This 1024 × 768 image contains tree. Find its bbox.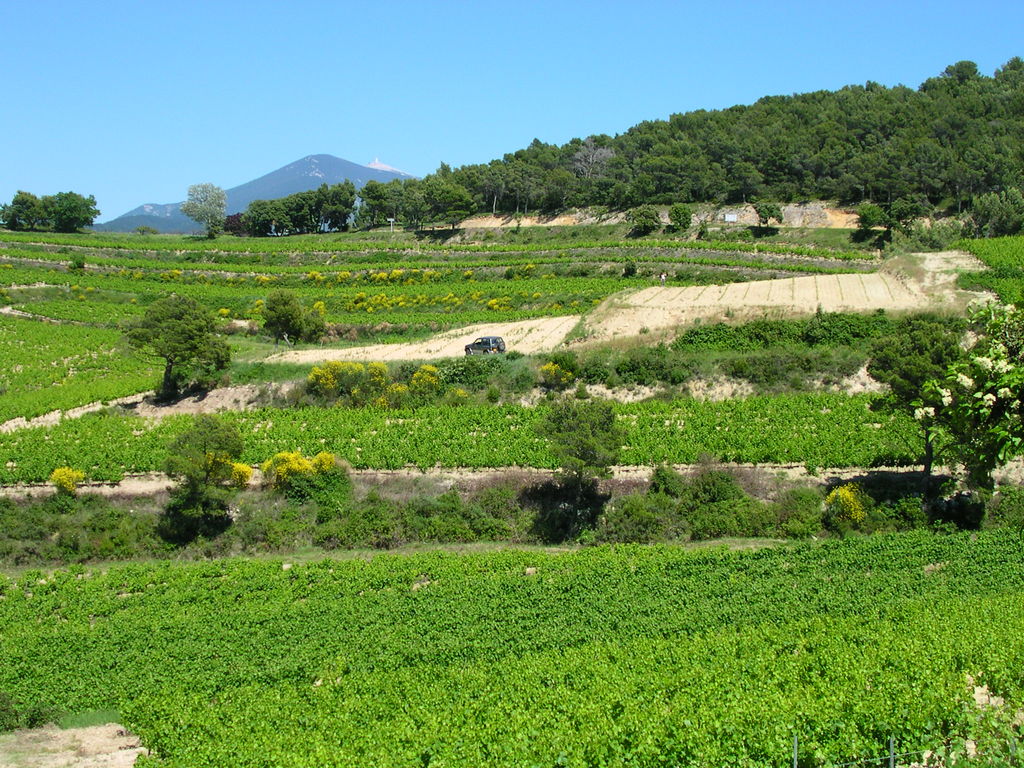
locate(666, 202, 692, 237).
